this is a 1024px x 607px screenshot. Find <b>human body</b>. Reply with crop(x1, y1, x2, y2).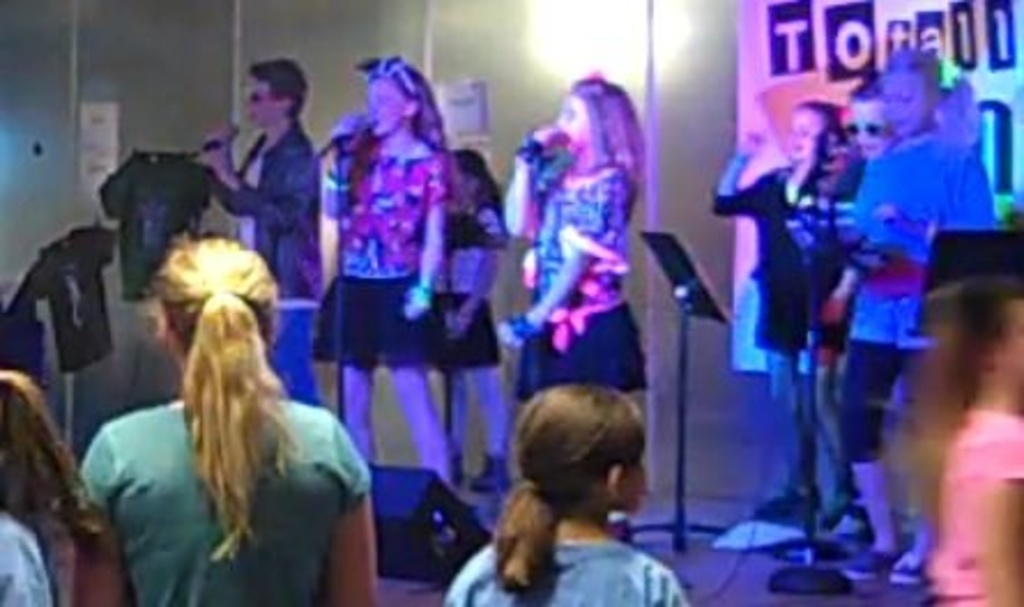
crop(463, 375, 679, 606).
